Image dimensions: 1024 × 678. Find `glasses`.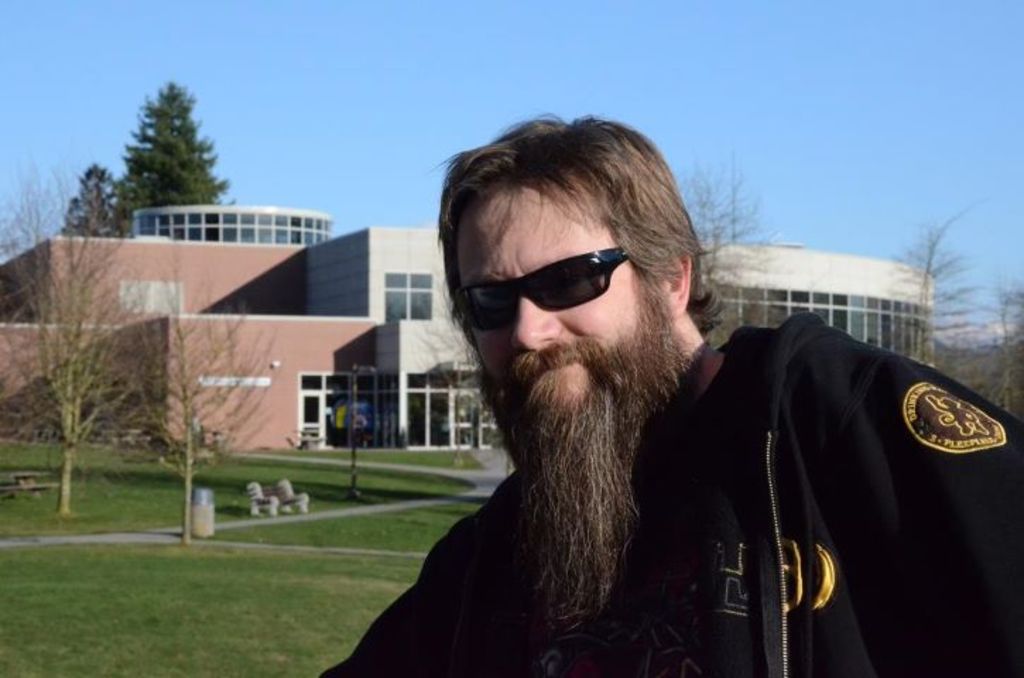
465/242/678/321.
